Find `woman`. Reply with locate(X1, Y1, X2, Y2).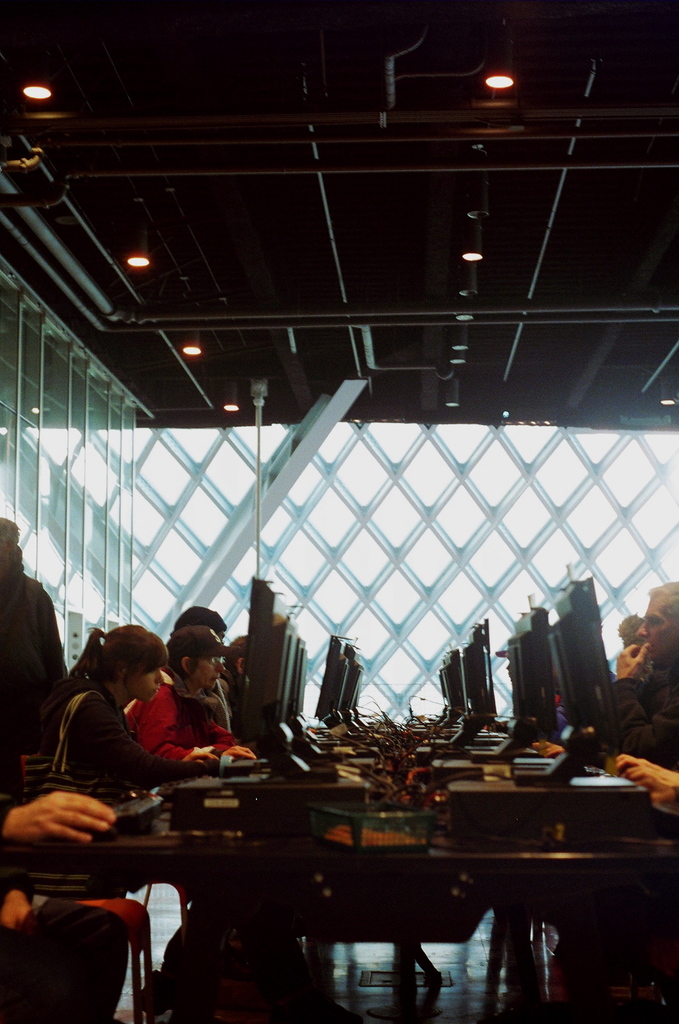
locate(31, 635, 181, 824).
